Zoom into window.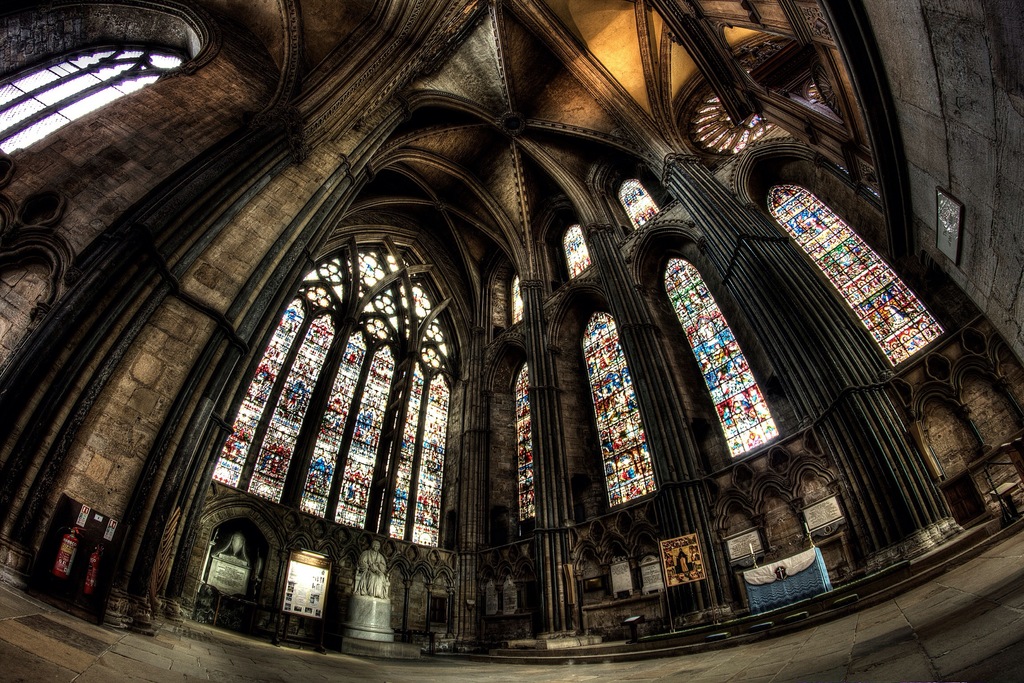
Zoom target: {"left": 507, "top": 356, "right": 536, "bottom": 532}.
